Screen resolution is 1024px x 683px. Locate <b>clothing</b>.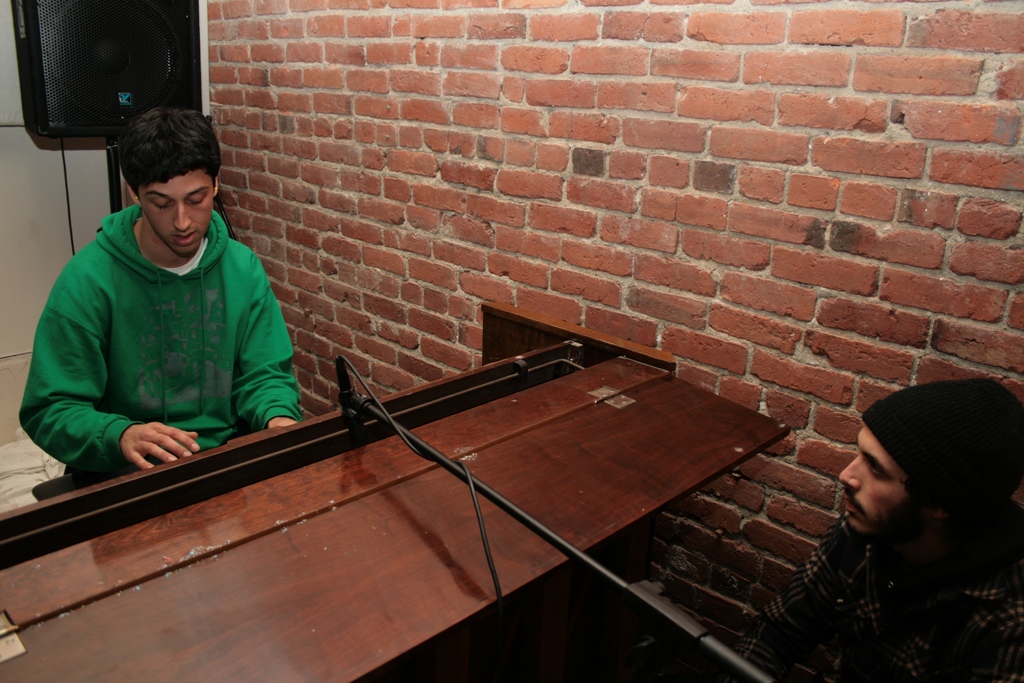
bbox=(17, 202, 303, 479).
